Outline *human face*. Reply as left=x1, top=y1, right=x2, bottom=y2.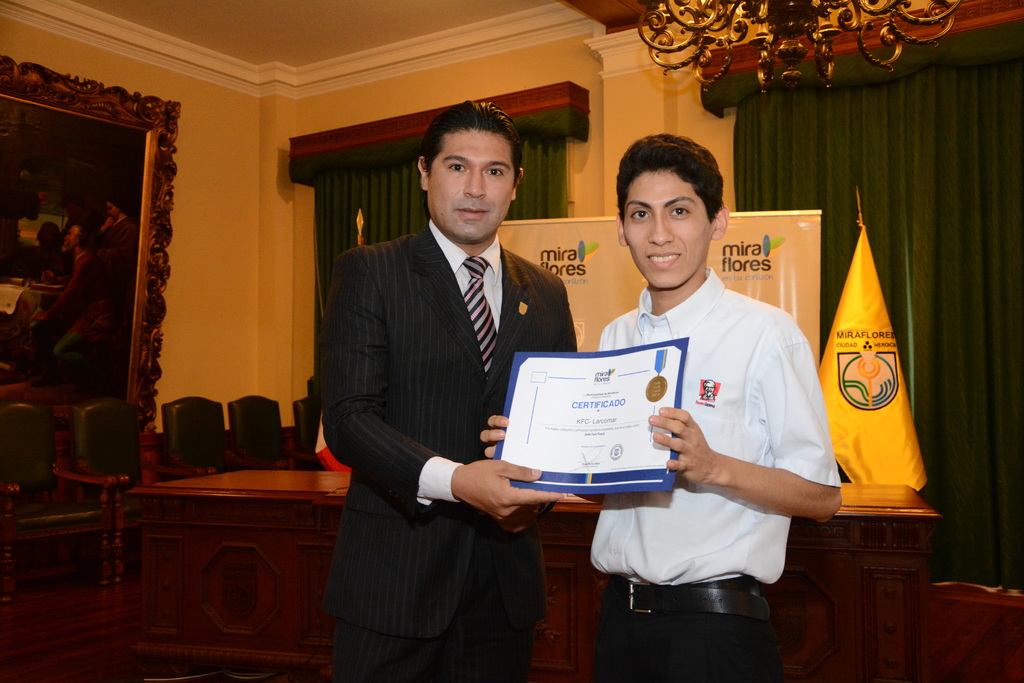
left=424, top=127, right=515, bottom=240.
